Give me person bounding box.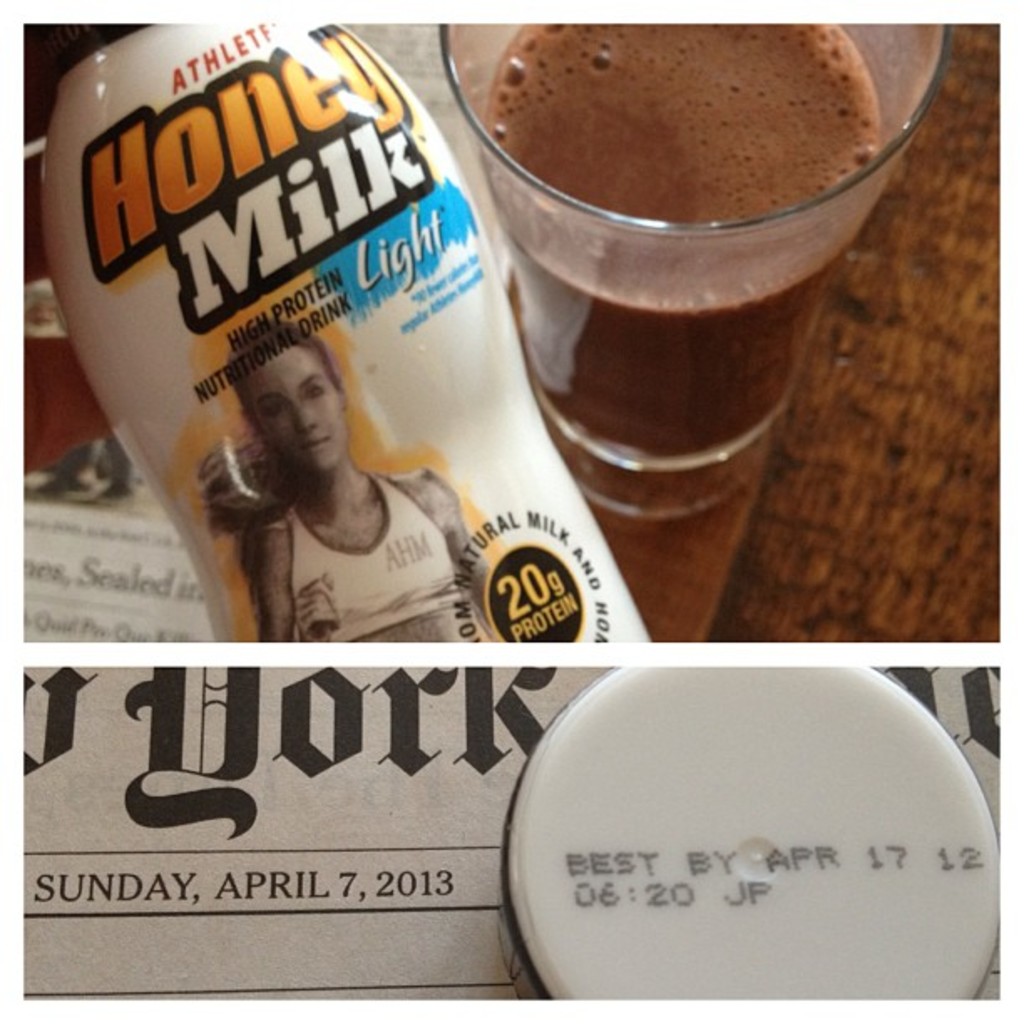
249:330:494:651.
